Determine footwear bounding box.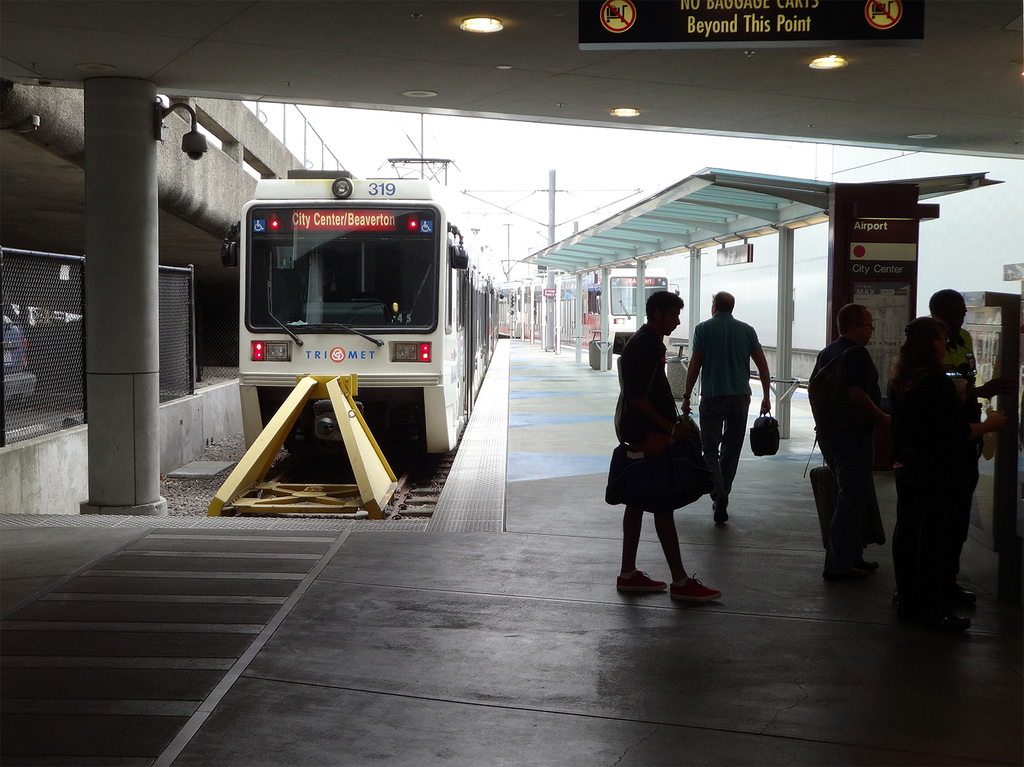
Determined: box=[900, 607, 973, 626].
